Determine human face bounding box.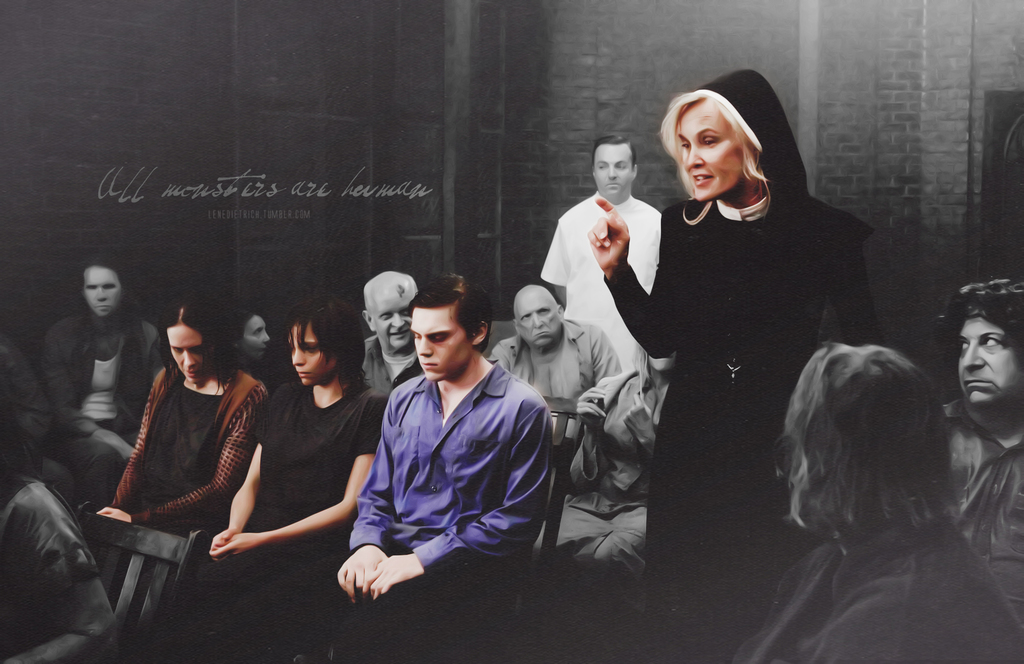
Determined: x1=513, y1=282, x2=561, y2=360.
